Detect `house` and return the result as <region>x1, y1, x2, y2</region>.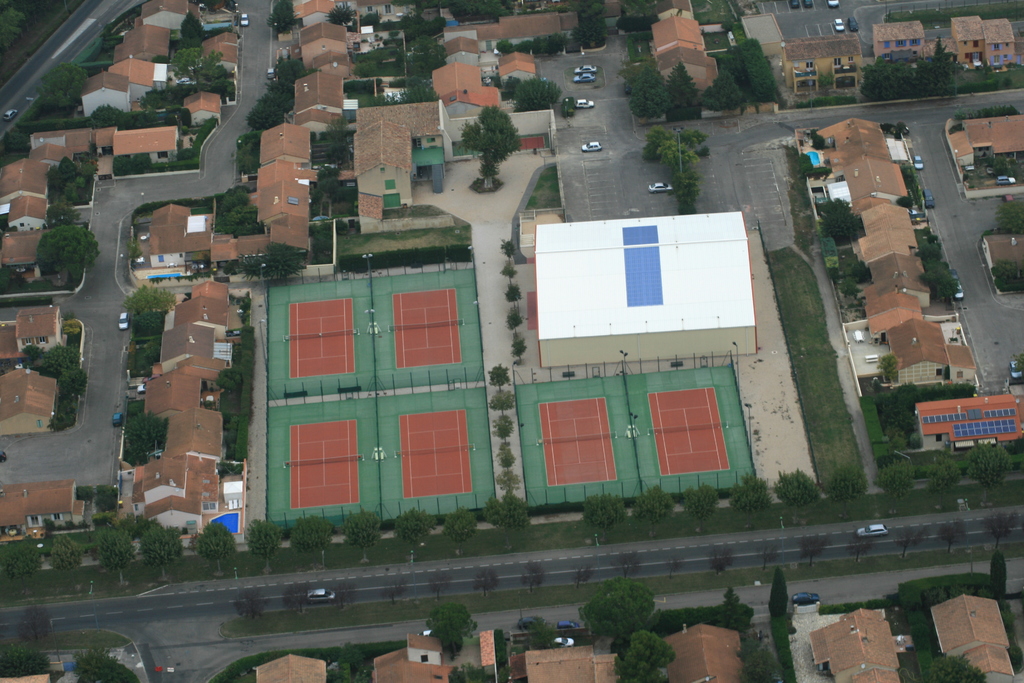
<region>646, 0, 698, 24</region>.
